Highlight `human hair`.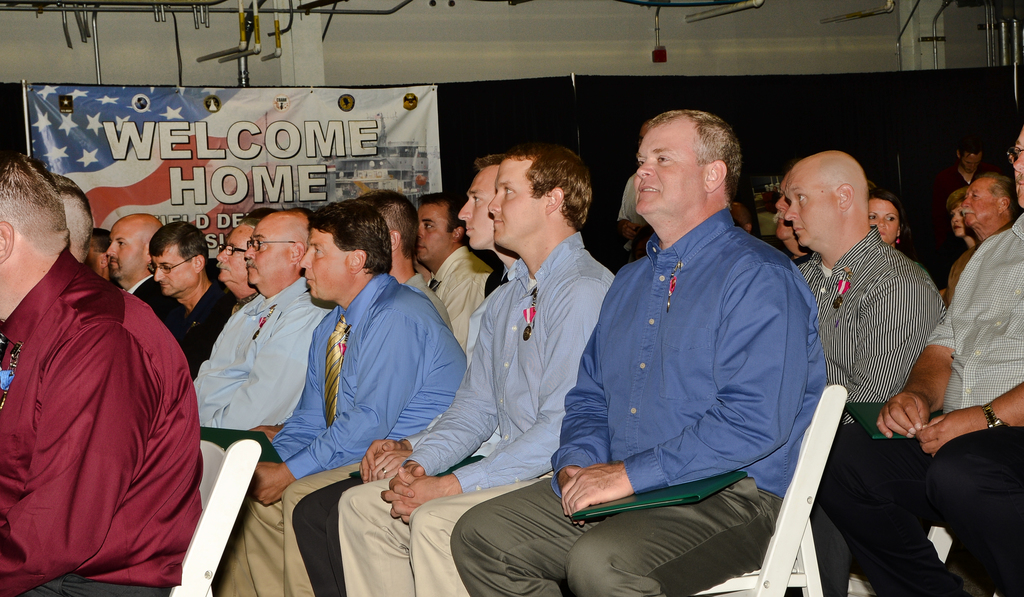
Highlighted region: bbox=[149, 222, 216, 271].
